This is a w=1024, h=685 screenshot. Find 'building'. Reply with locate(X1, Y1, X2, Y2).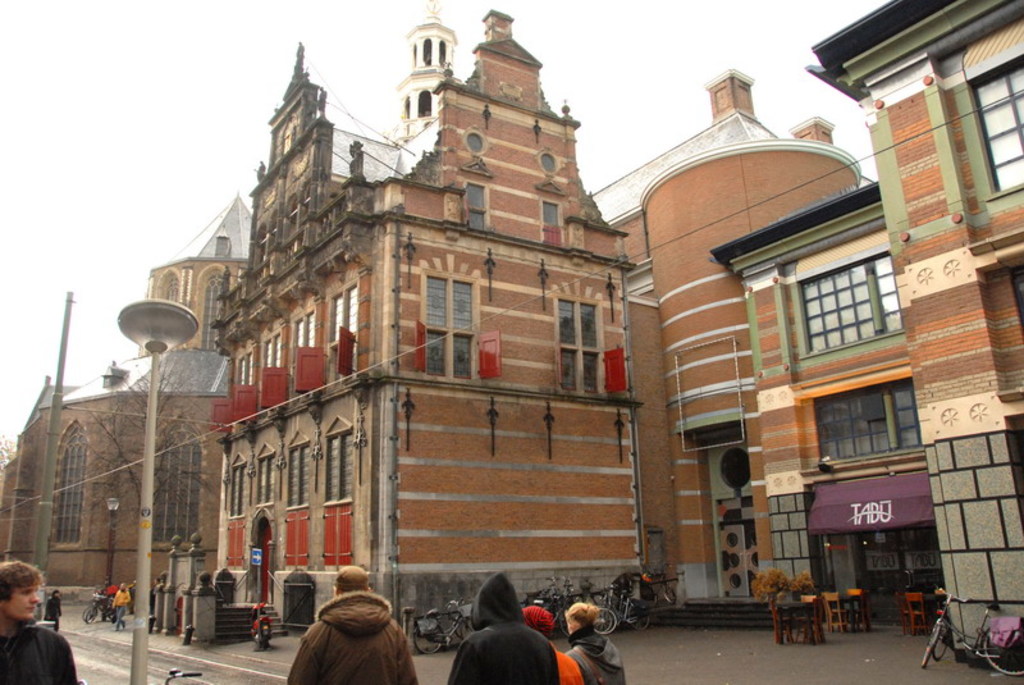
locate(220, 1, 628, 652).
